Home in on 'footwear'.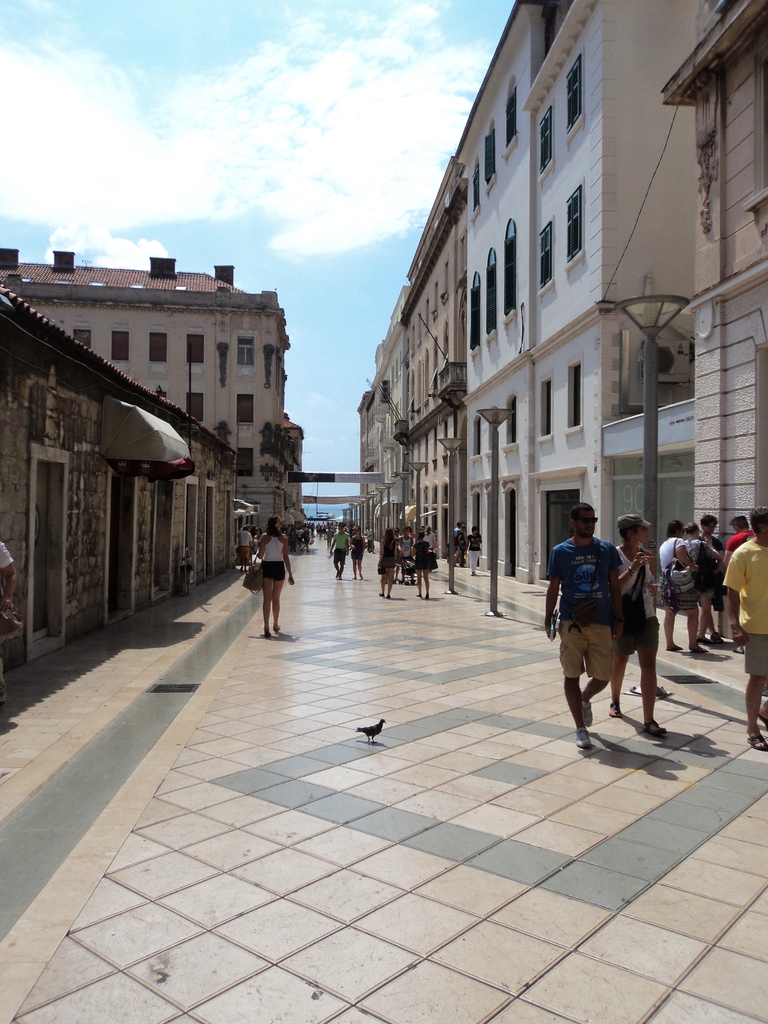
Homed in at [left=743, top=729, right=767, bottom=755].
